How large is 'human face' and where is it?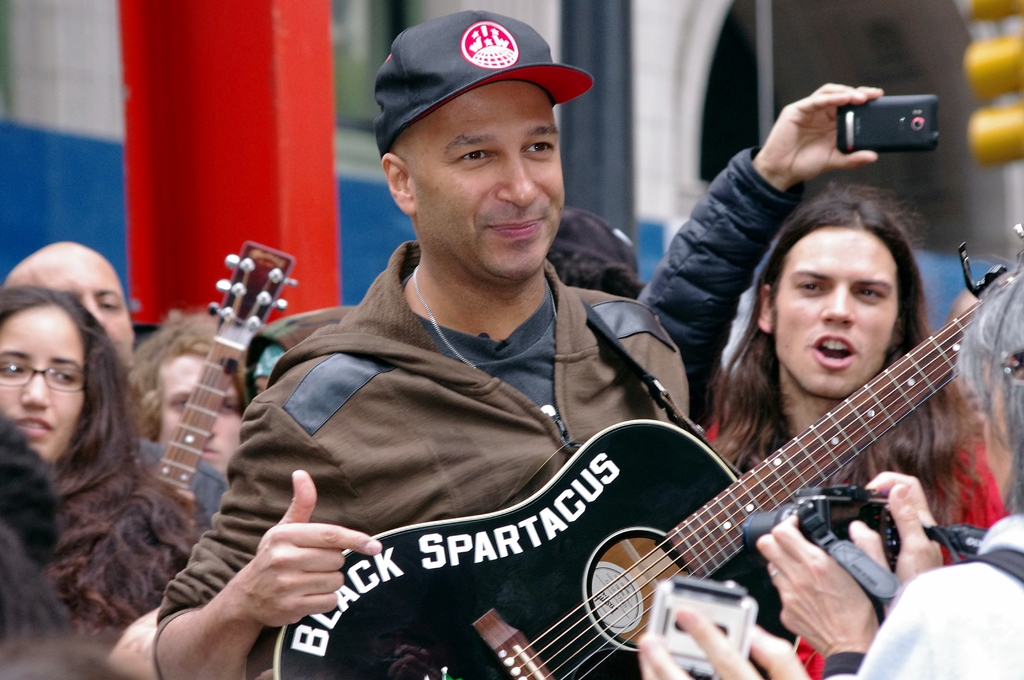
Bounding box: l=774, t=243, r=891, b=393.
